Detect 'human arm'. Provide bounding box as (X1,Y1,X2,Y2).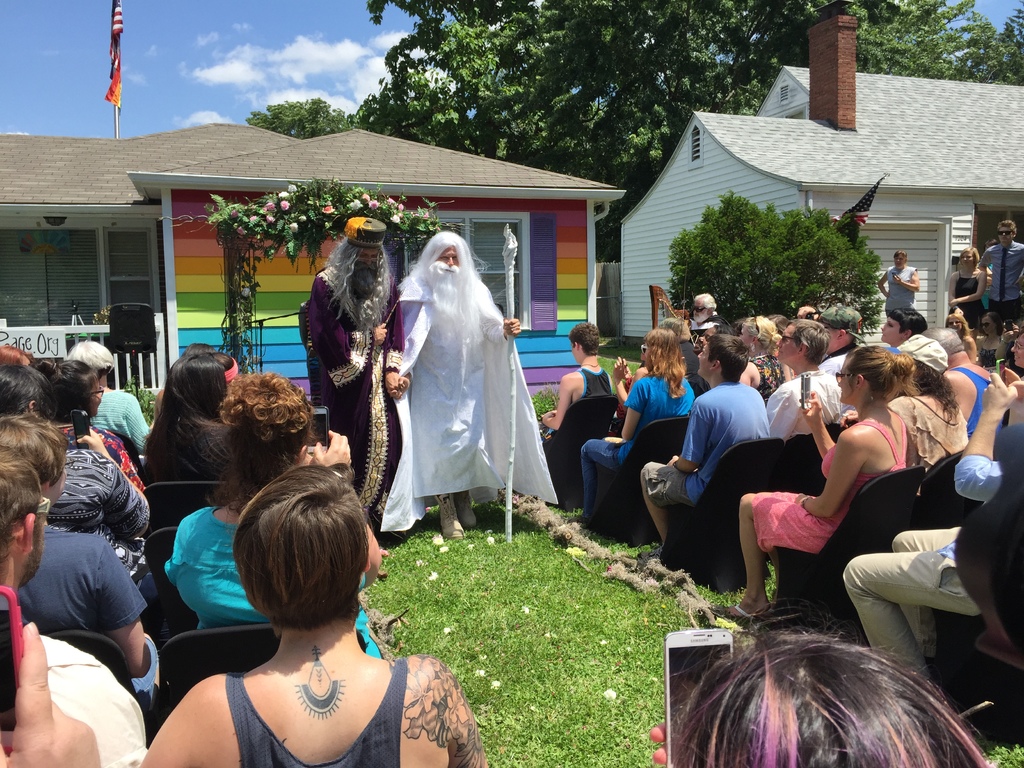
(890,273,922,291).
